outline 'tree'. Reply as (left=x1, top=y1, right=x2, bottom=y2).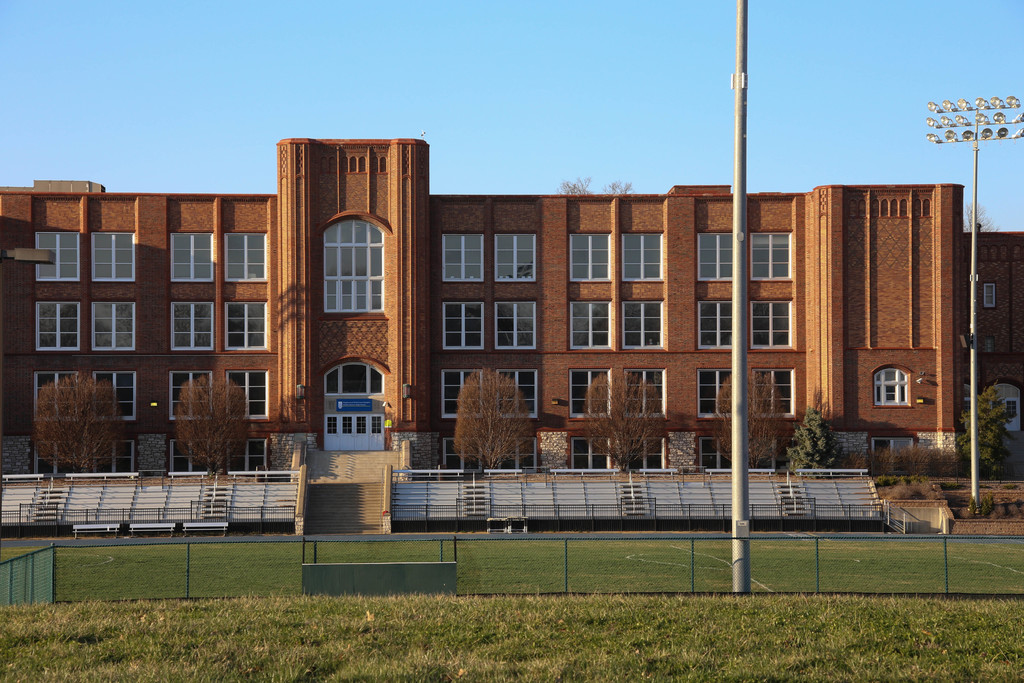
(left=713, top=364, right=776, bottom=470).
